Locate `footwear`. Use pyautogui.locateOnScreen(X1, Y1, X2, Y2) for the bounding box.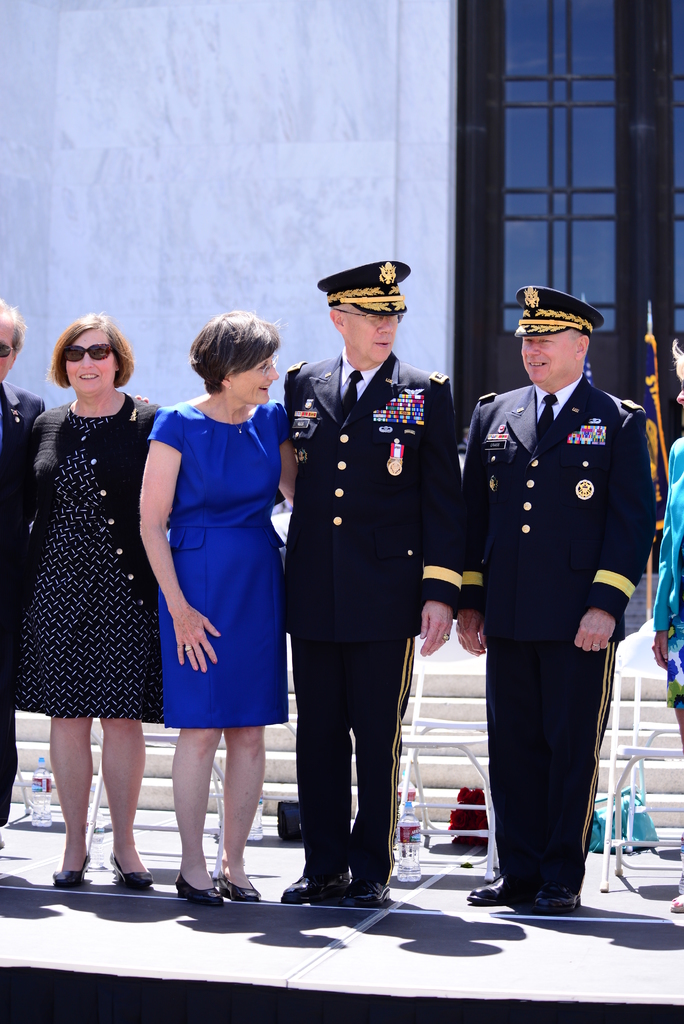
pyautogui.locateOnScreen(47, 854, 95, 889).
